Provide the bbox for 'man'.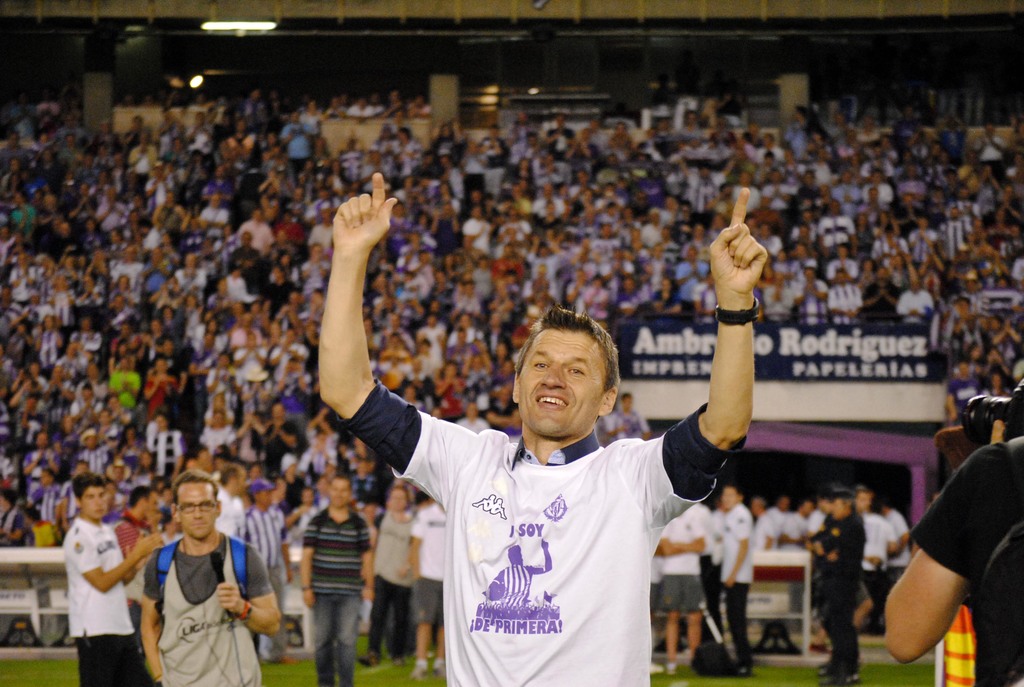
211:464:246:536.
